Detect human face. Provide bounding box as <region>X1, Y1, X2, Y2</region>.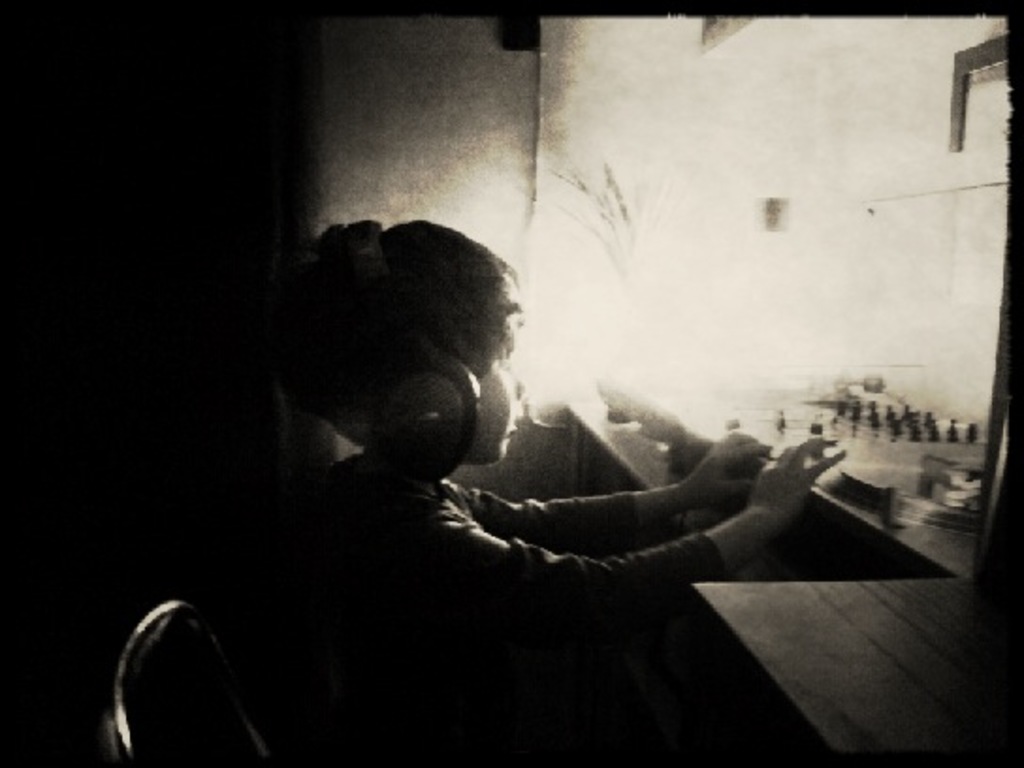
<region>469, 318, 527, 465</region>.
